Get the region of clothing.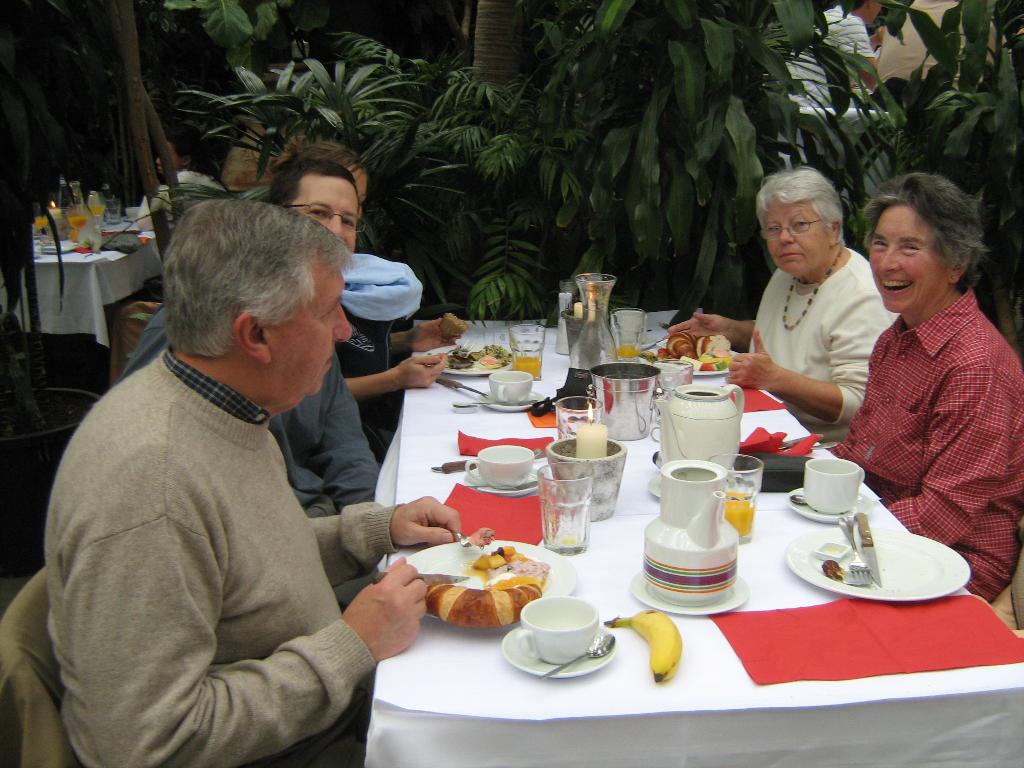
44/341/403/767.
